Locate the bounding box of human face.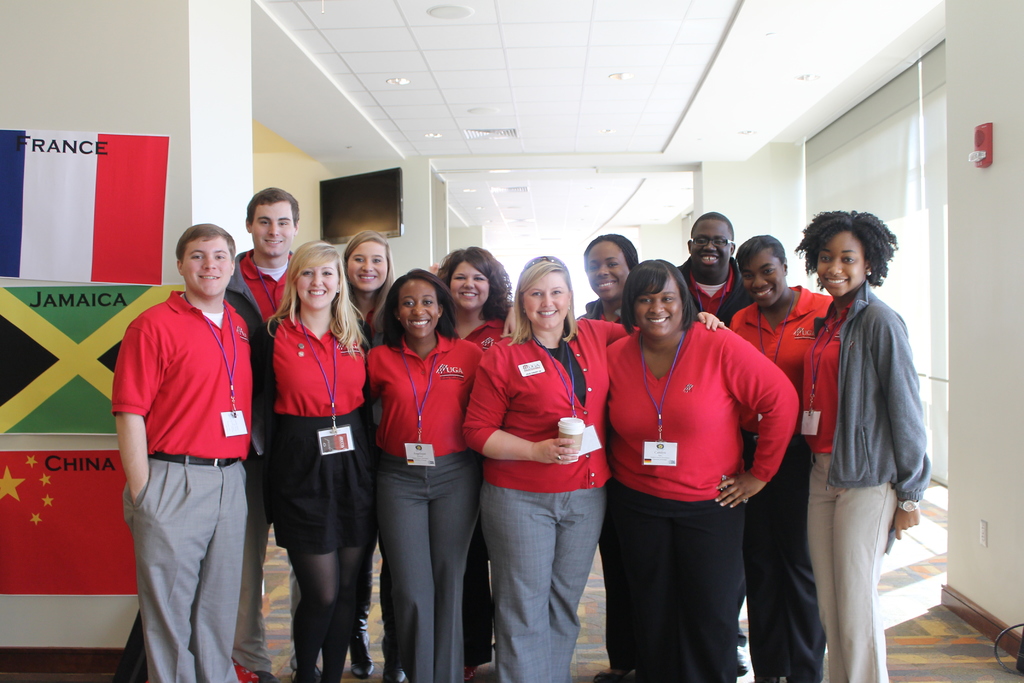
Bounding box: Rect(396, 277, 438, 339).
